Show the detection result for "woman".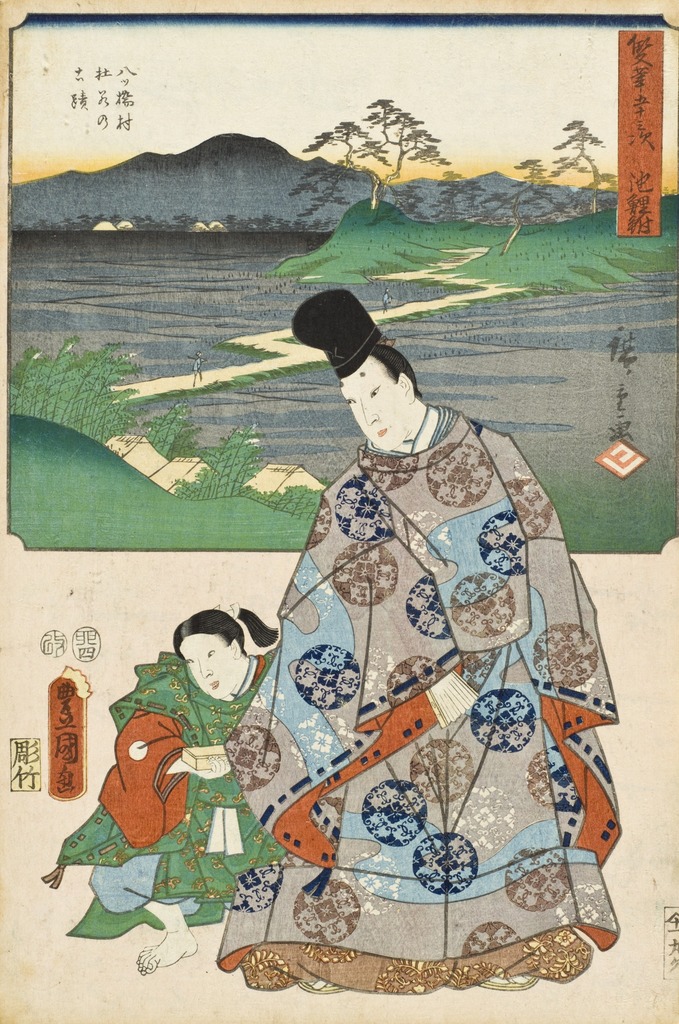
detection(24, 592, 288, 980).
